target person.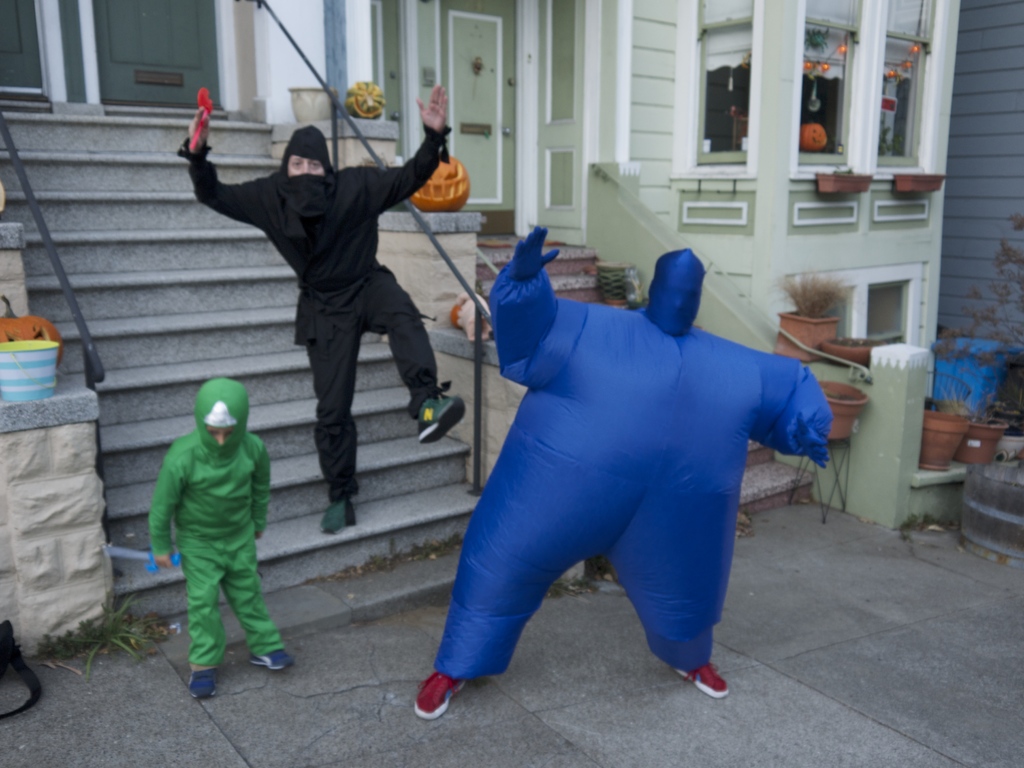
Target region: bbox=[141, 369, 301, 700].
